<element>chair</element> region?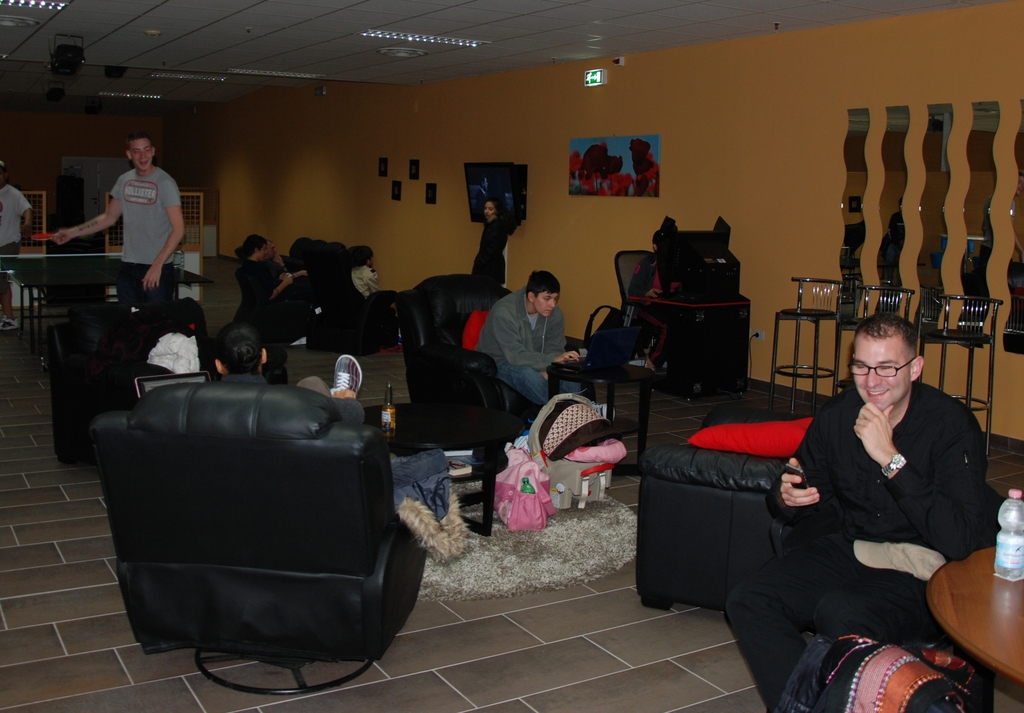
region(392, 266, 598, 452)
